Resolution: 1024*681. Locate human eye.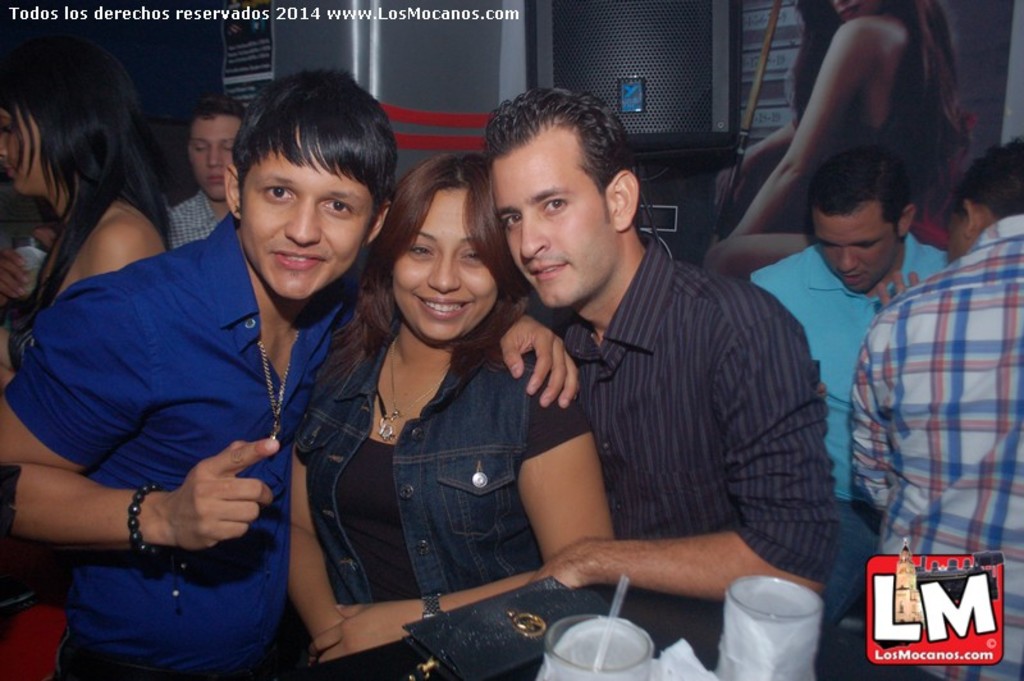
region(819, 236, 835, 248).
